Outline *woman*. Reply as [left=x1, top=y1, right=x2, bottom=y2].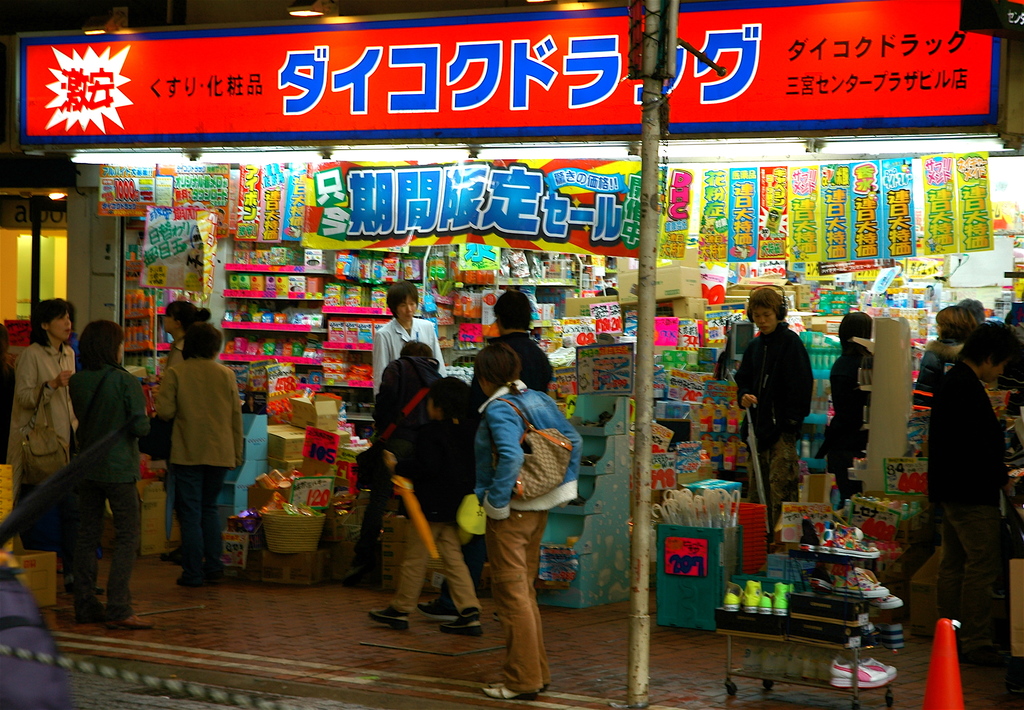
[left=3, top=296, right=83, bottom=526].
